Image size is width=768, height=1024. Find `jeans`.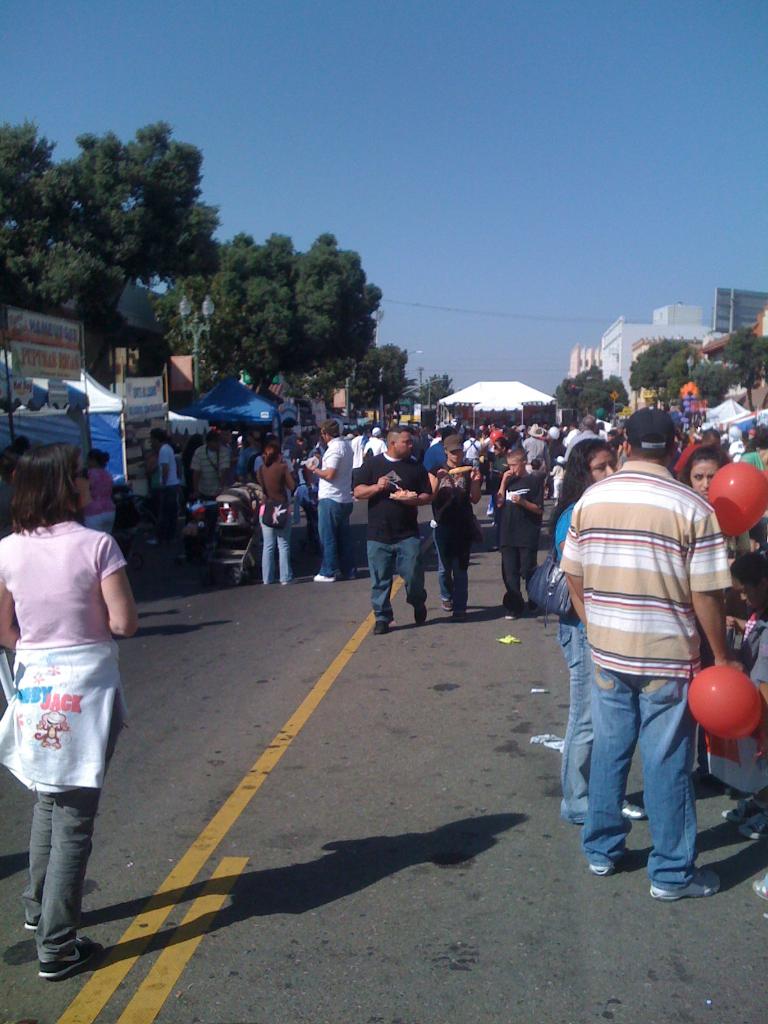
bbox=(291, 487, 310, 522).
